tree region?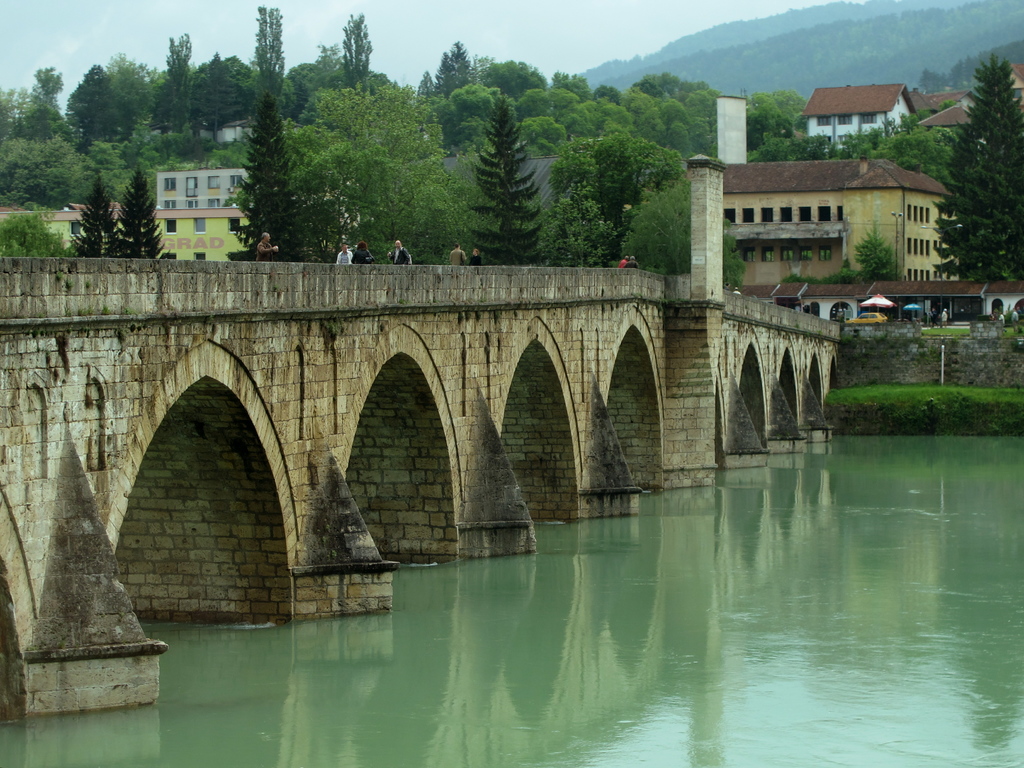
crop(68, 175, 120, 260)
